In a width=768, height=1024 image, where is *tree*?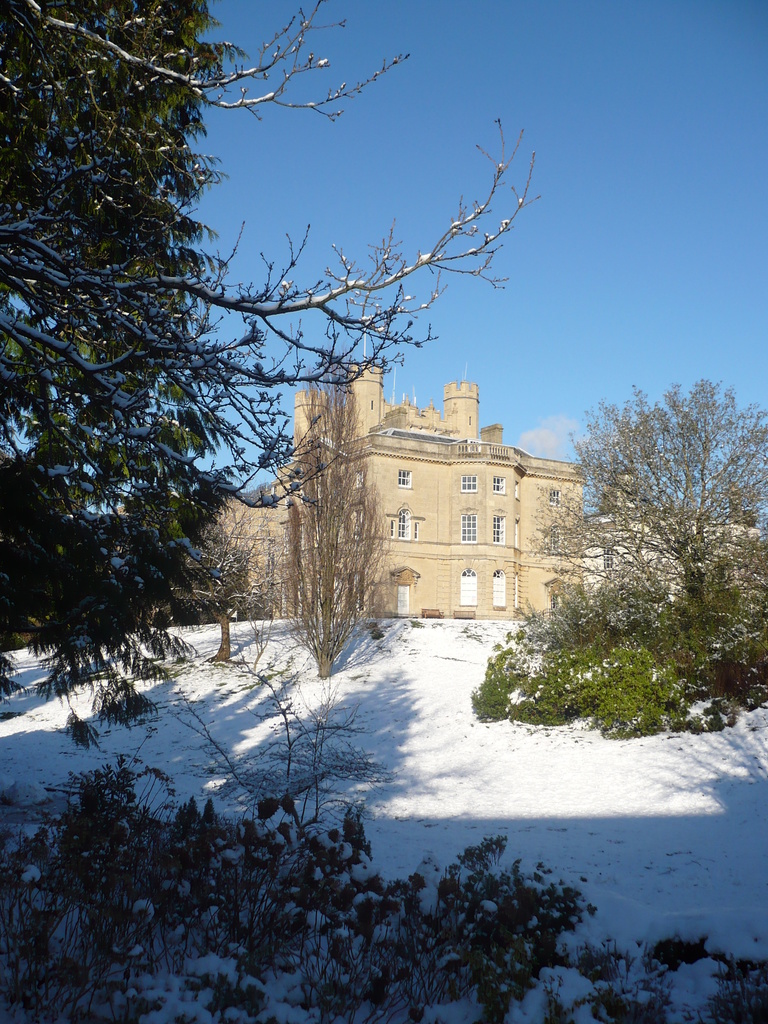
bbox=(0, 0, 546, 762).
